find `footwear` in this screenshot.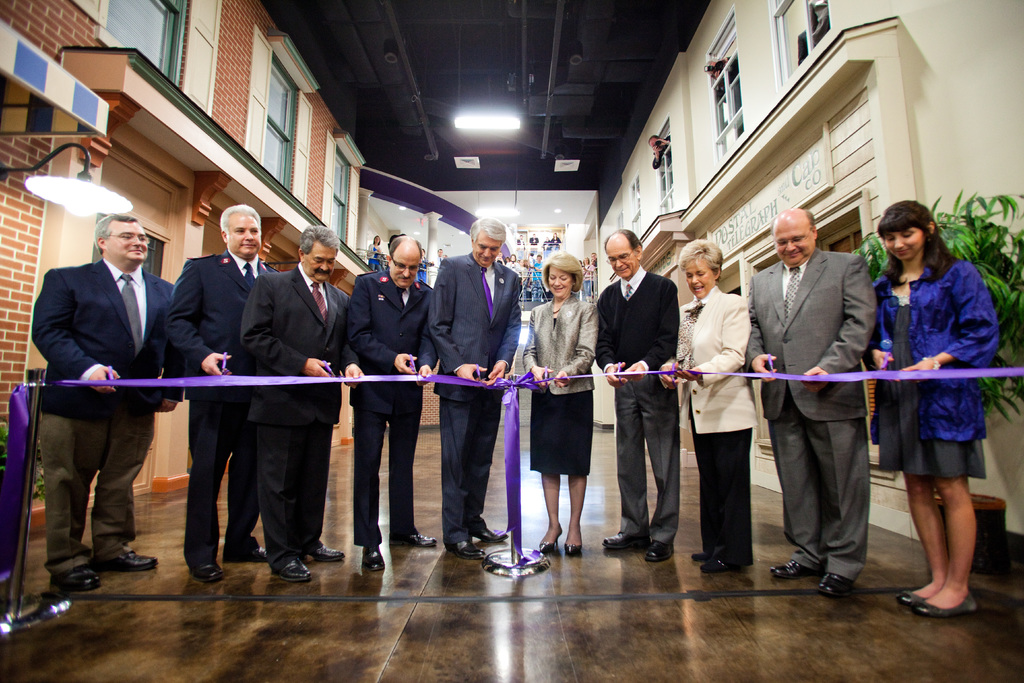
The bounding box for `footwear` is l=227, t=547, r=268, b=566.
